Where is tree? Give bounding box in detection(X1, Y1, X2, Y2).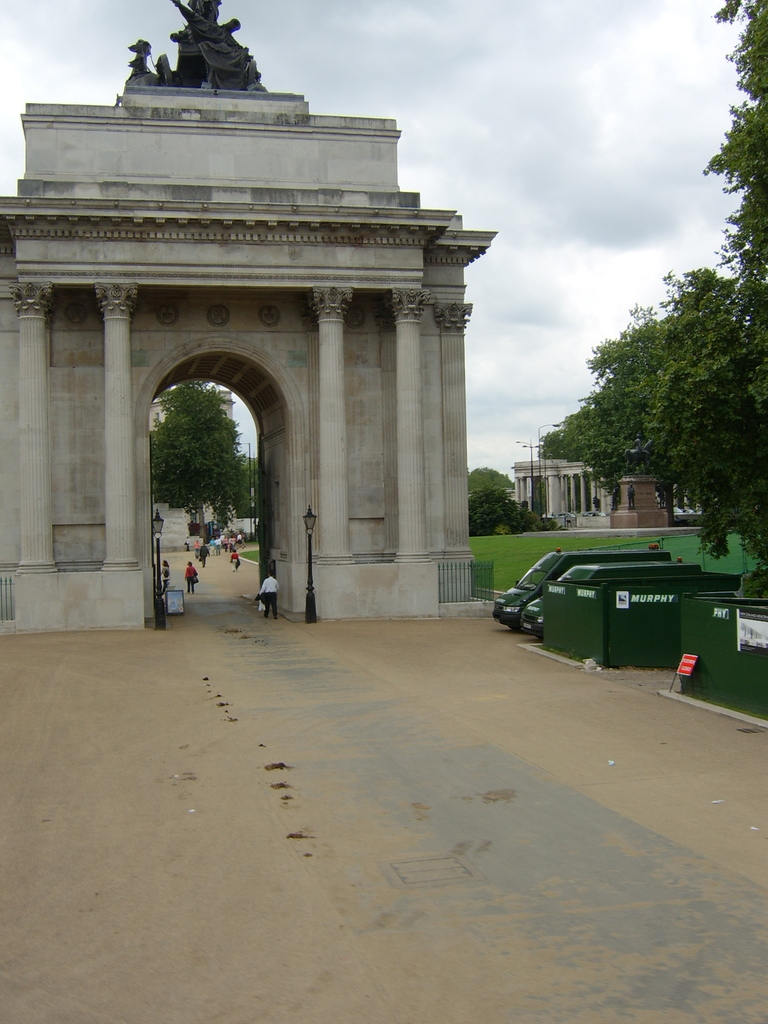
detection(464, 462, 513, 488).
